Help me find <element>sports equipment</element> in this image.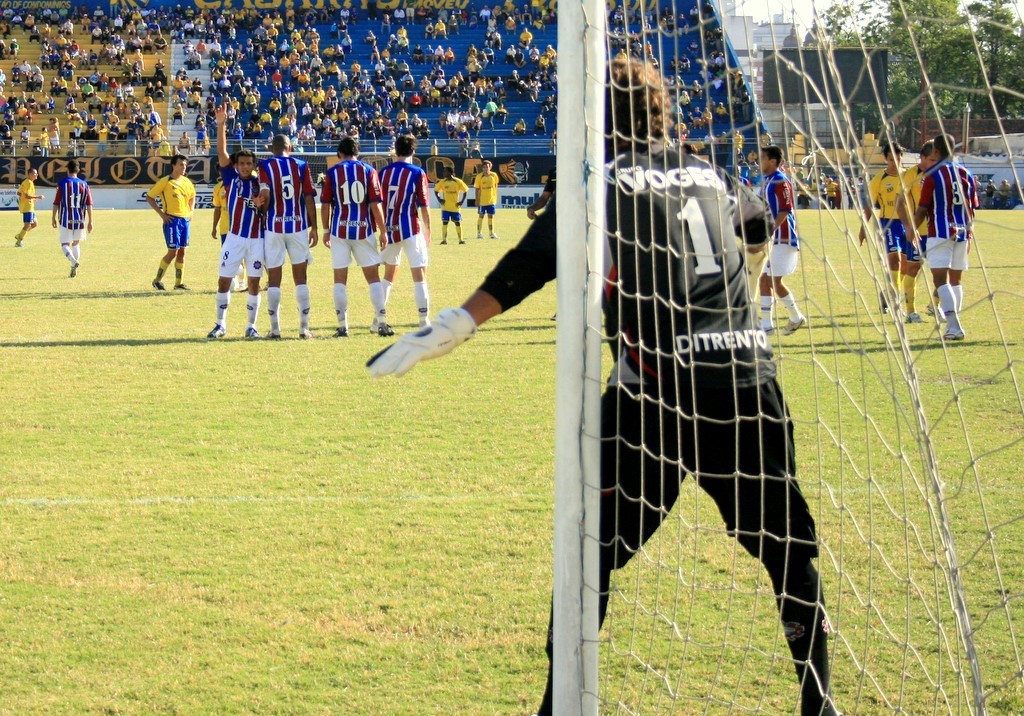
Found it: (x1=457, y1=236, x2=469, y2=245).
